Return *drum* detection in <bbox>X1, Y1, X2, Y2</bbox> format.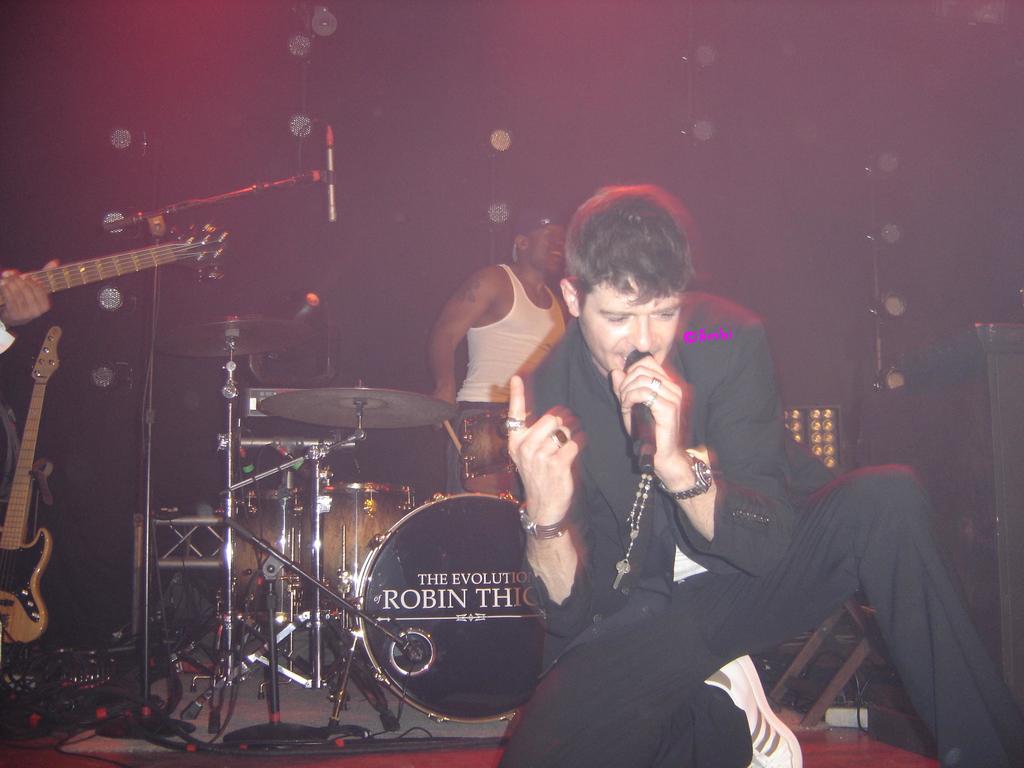
<bbox>355, 492, 545, 723</bbox>.
